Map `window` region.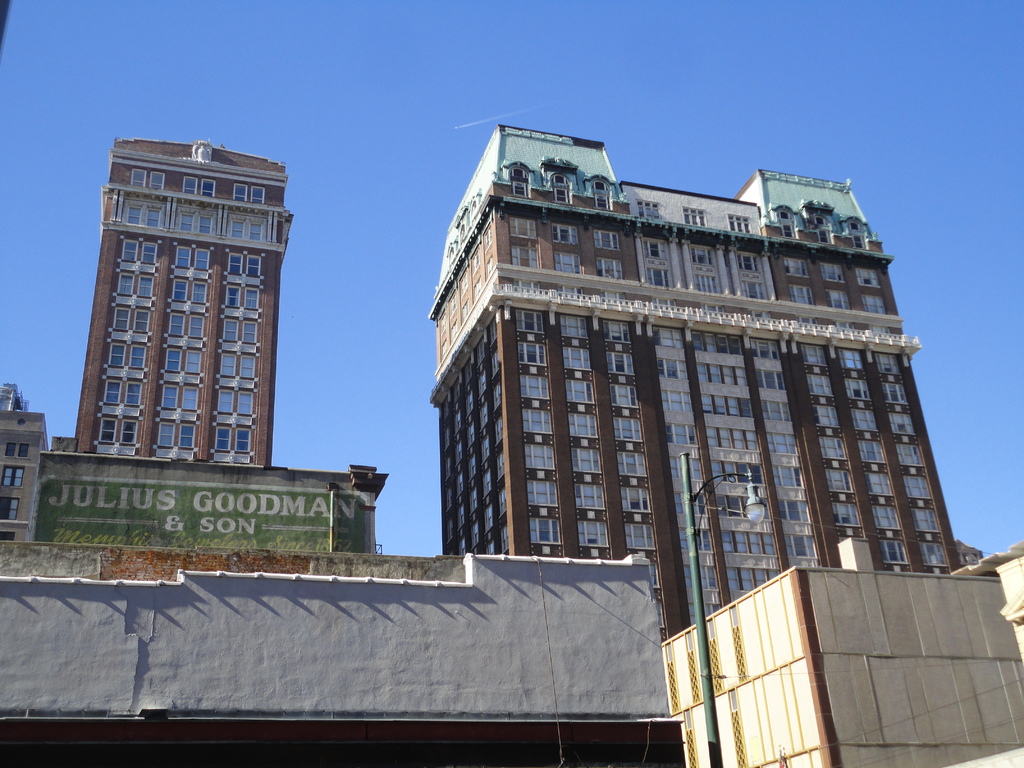
Mapped to <box>554,250,581,273</box>.
